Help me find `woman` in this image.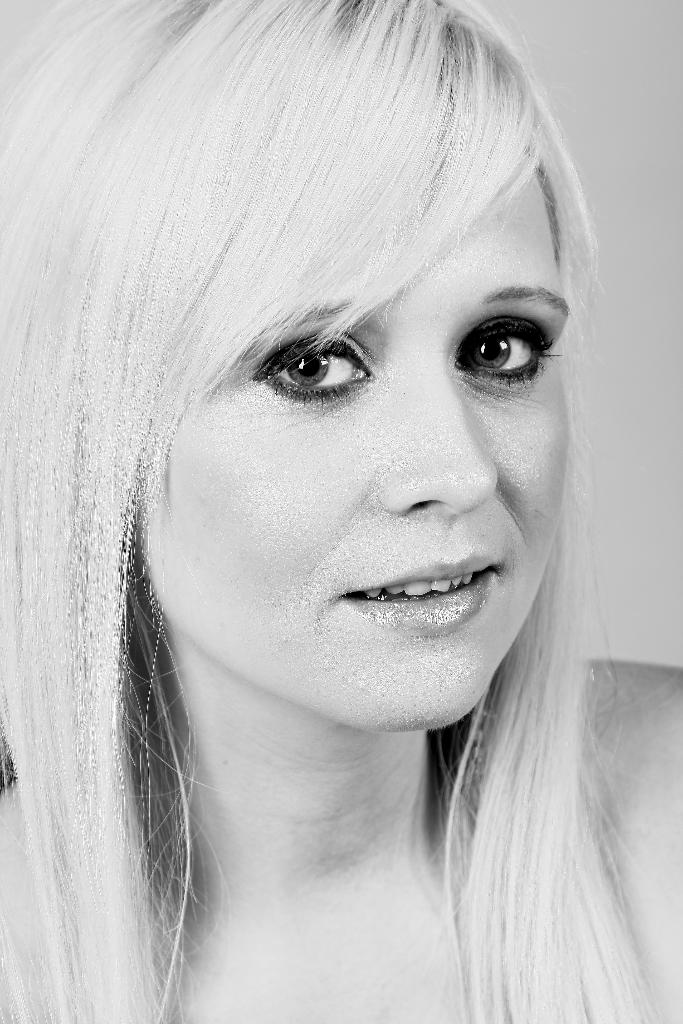
Found it: <box>0,0,682,1023</box>.
